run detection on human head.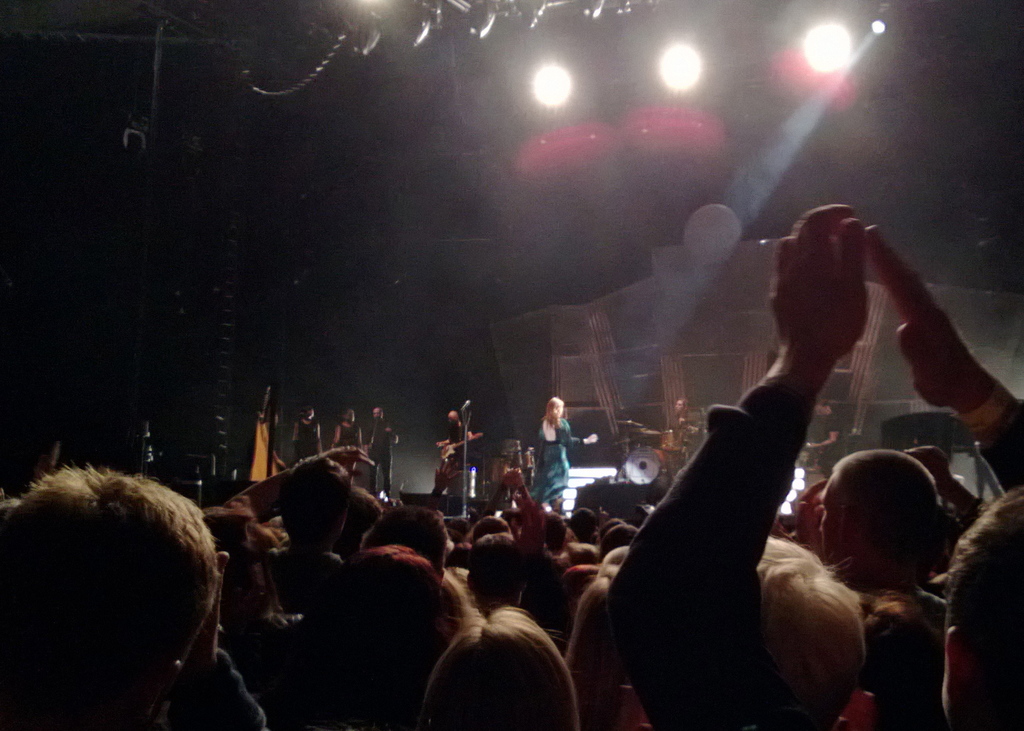
Result: 544 398 561 417.
